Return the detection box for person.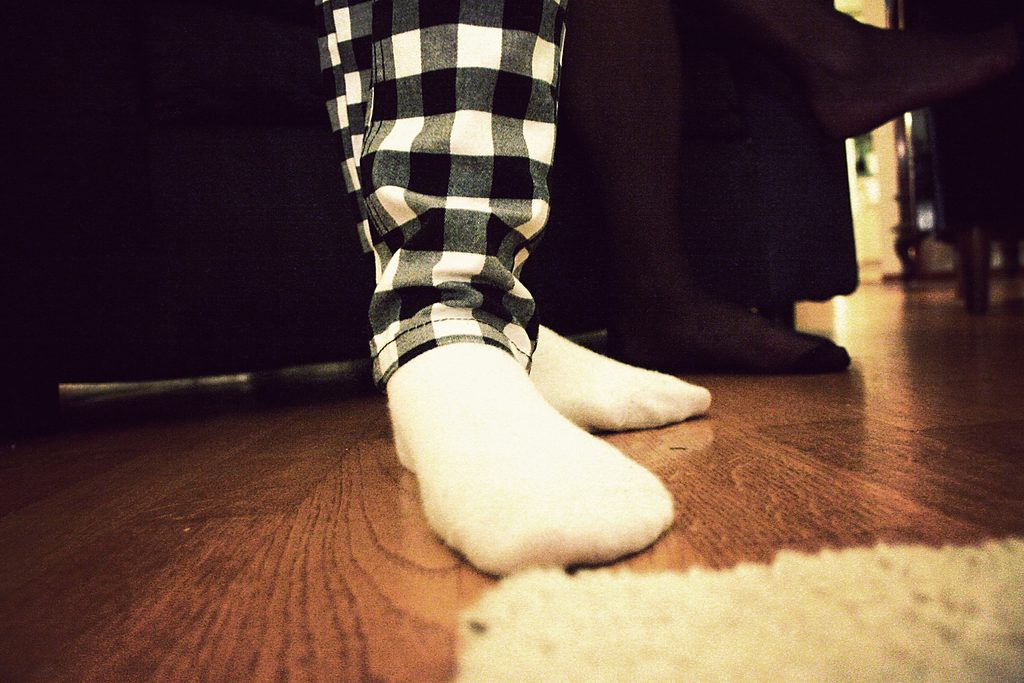
{"left": 309, "top": 0, "right": 712, "bottom": 579}.
